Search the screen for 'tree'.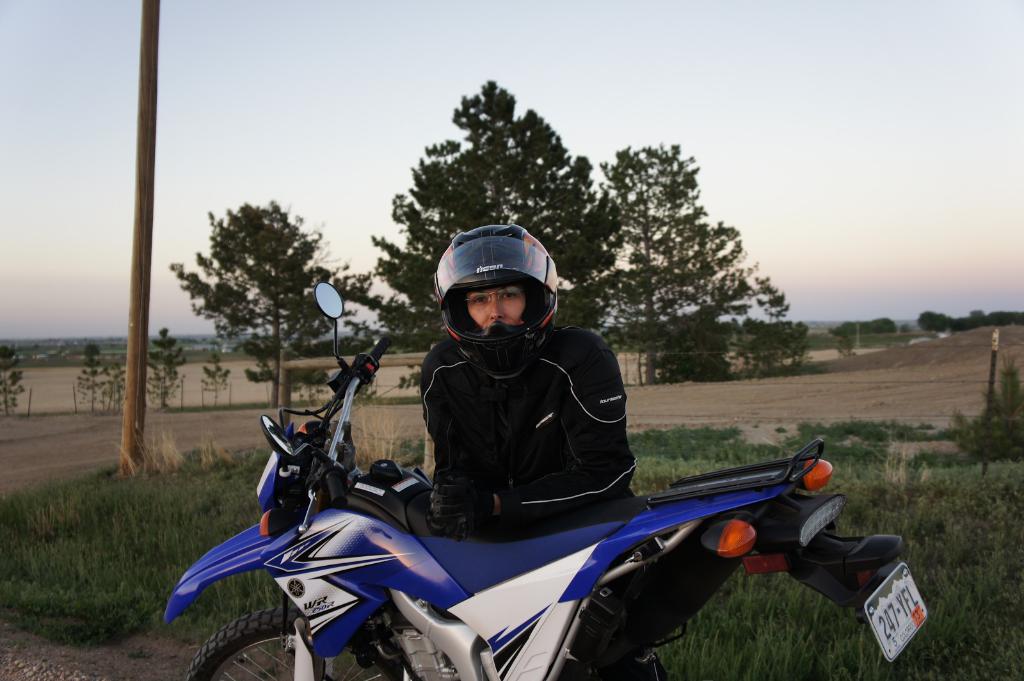
Found at (x1=141, y1=324, x2=184, y2=417).
